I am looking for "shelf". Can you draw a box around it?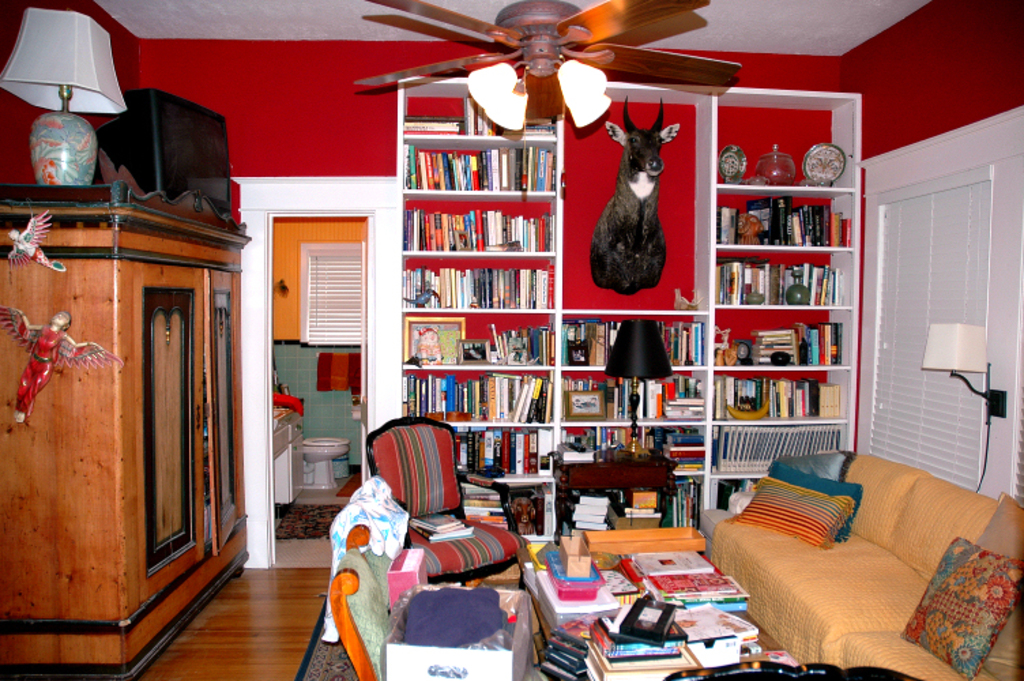
Sure, the bounding box is detection(561, 377, 705, 418).
